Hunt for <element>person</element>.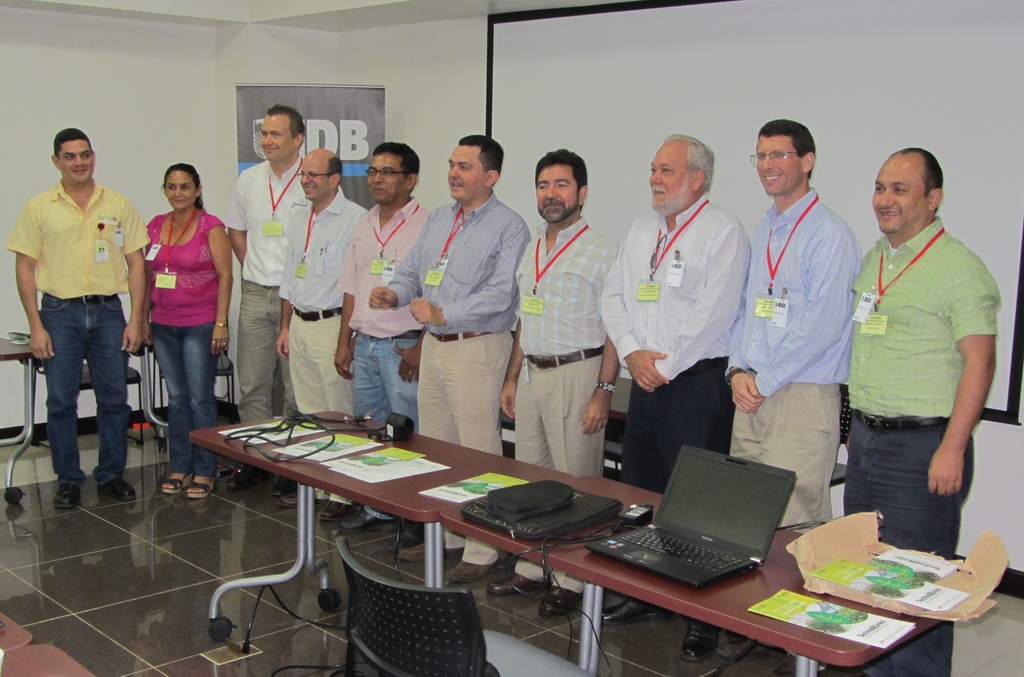
Hunted down at (732,114,854,671).
